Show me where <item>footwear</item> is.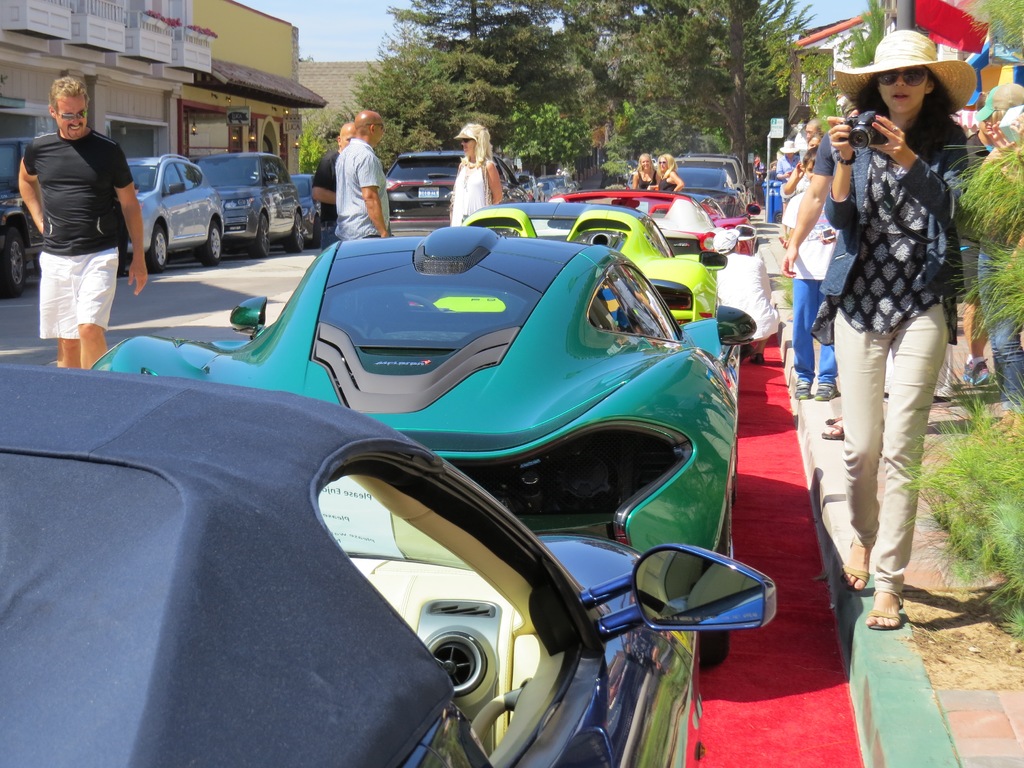
<item>footwear</item> is at l=742, t=344, r=758, b=365.
